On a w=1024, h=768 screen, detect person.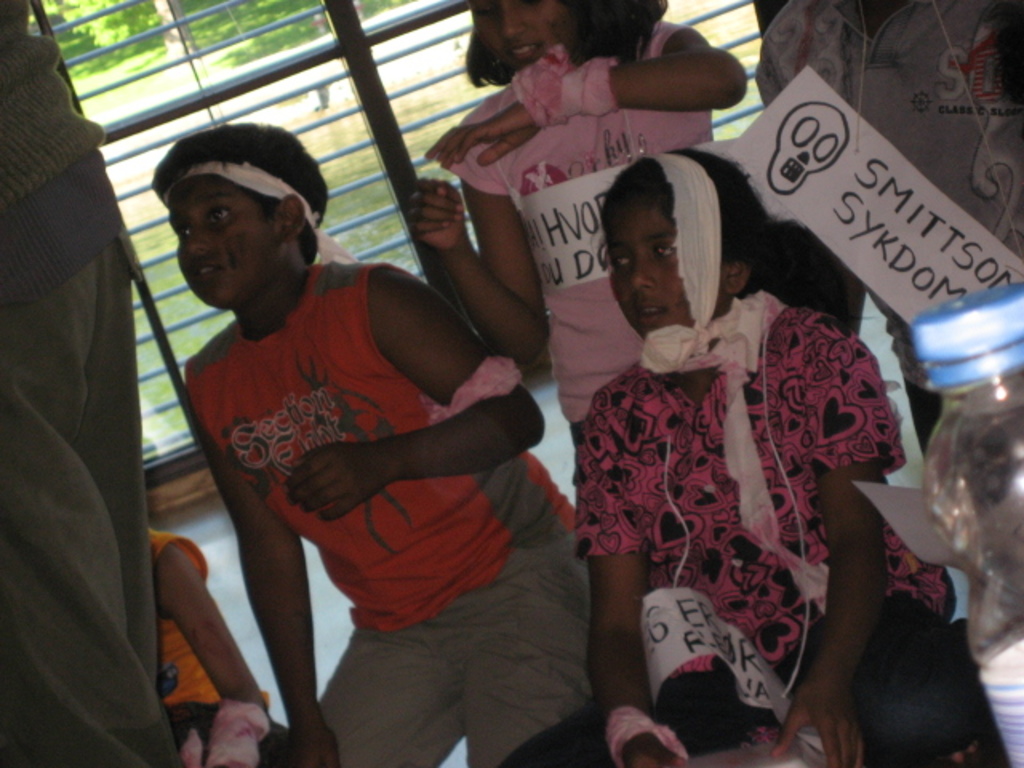
[left=0, top=0, right=179, bottom=766].
